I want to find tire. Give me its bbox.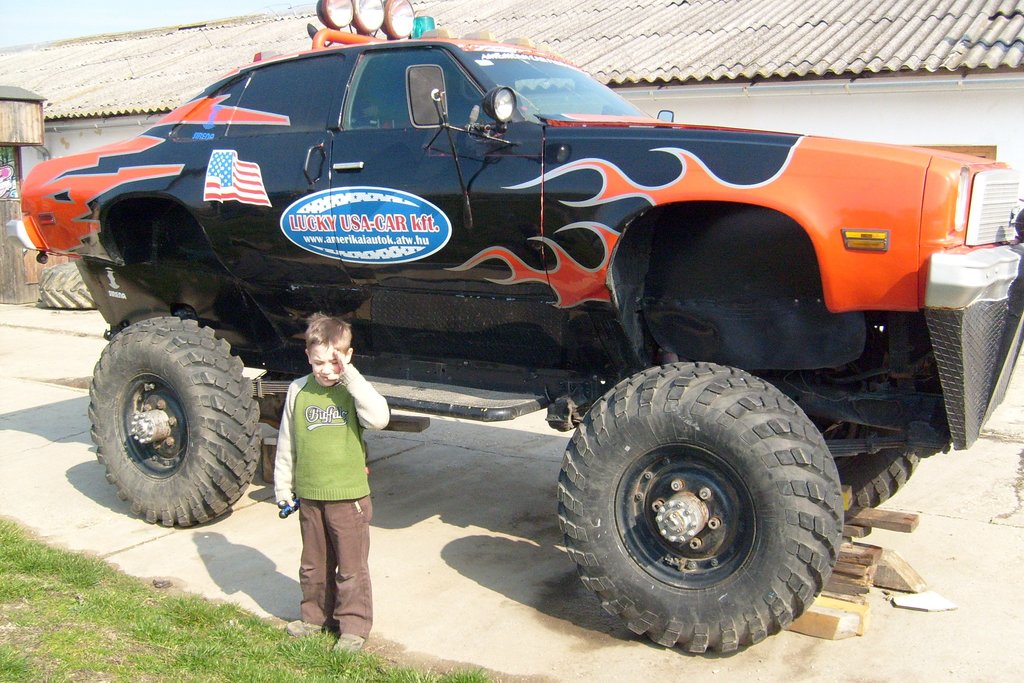
[553,364,845,657].
